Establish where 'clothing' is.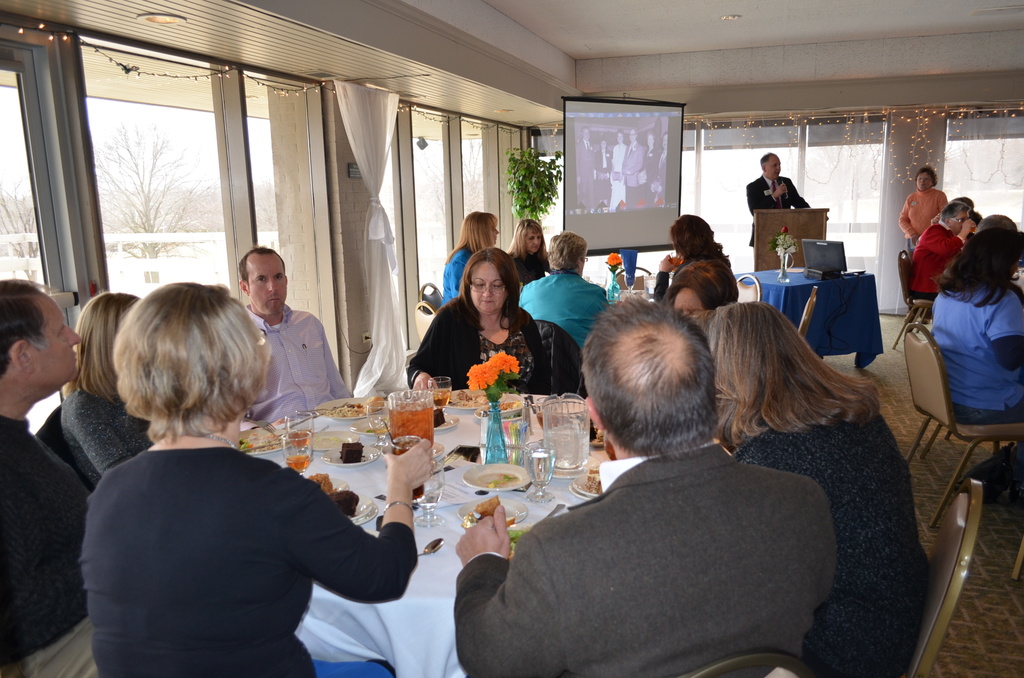
Established at box=[729, 410, 934, 677].
